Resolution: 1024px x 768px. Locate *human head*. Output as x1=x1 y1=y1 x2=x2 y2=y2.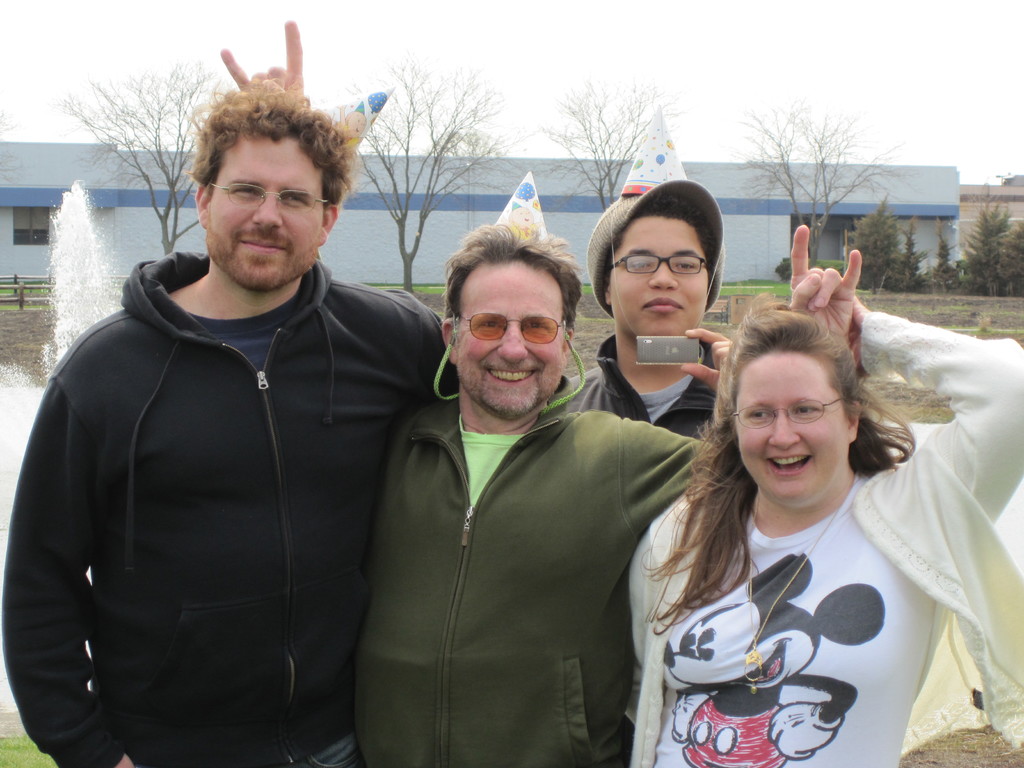
x1=431 y1=168 x2=595 y2=425.
